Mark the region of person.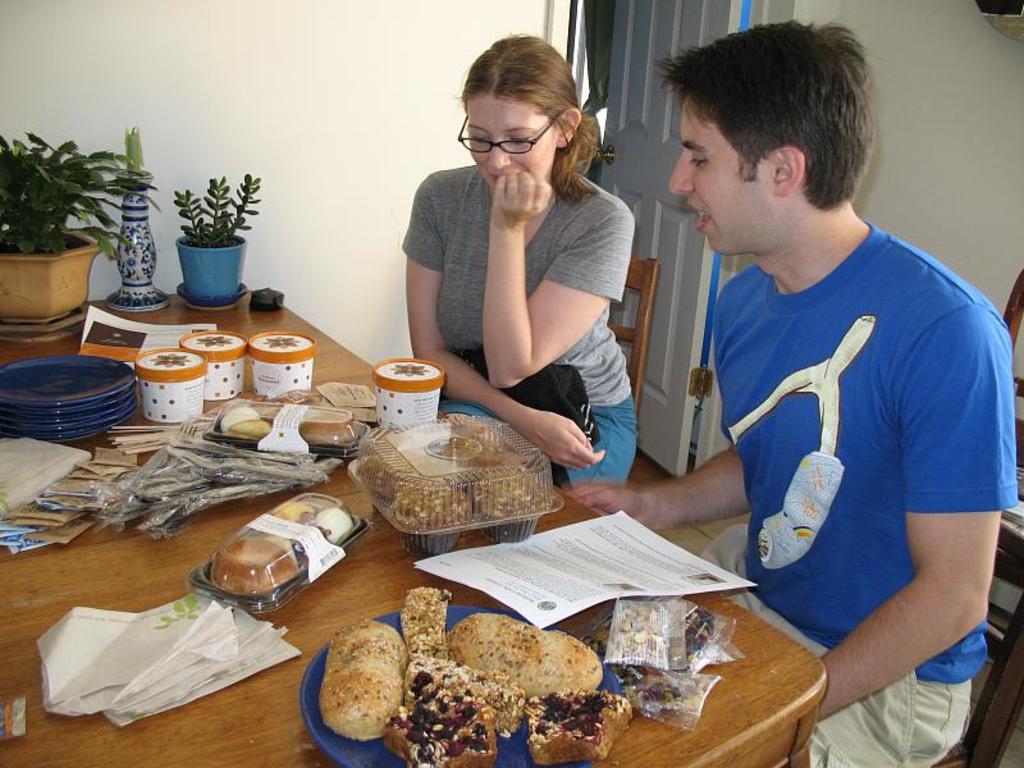
Region: Rect(637, 15, 997, 740).
